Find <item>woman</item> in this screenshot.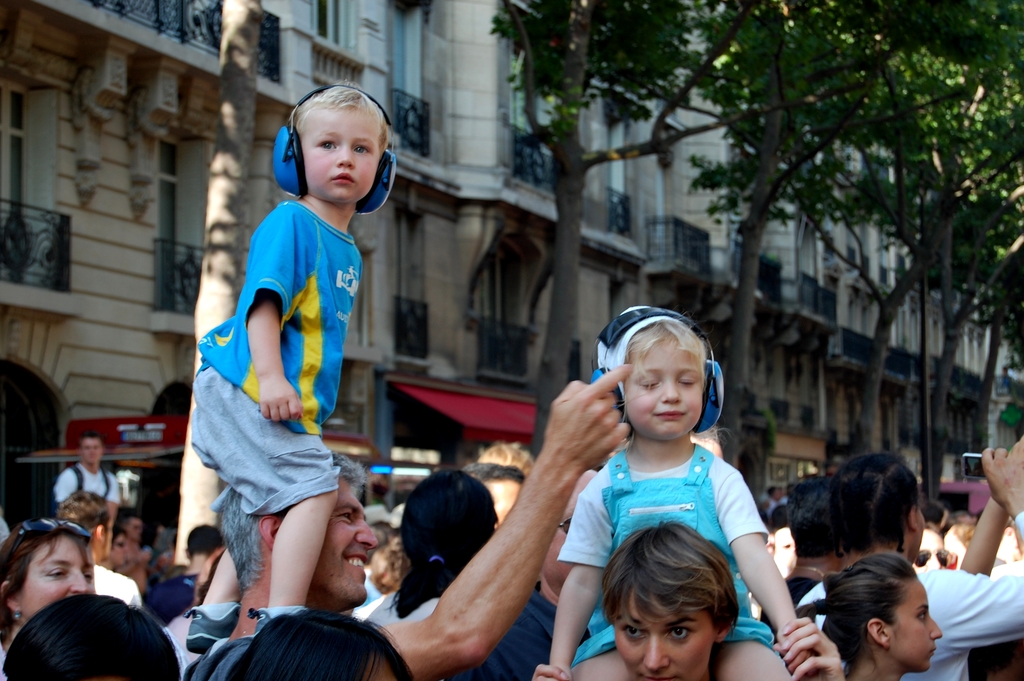
The bounding box for <item>woman</item> is 531/520/845/680.
